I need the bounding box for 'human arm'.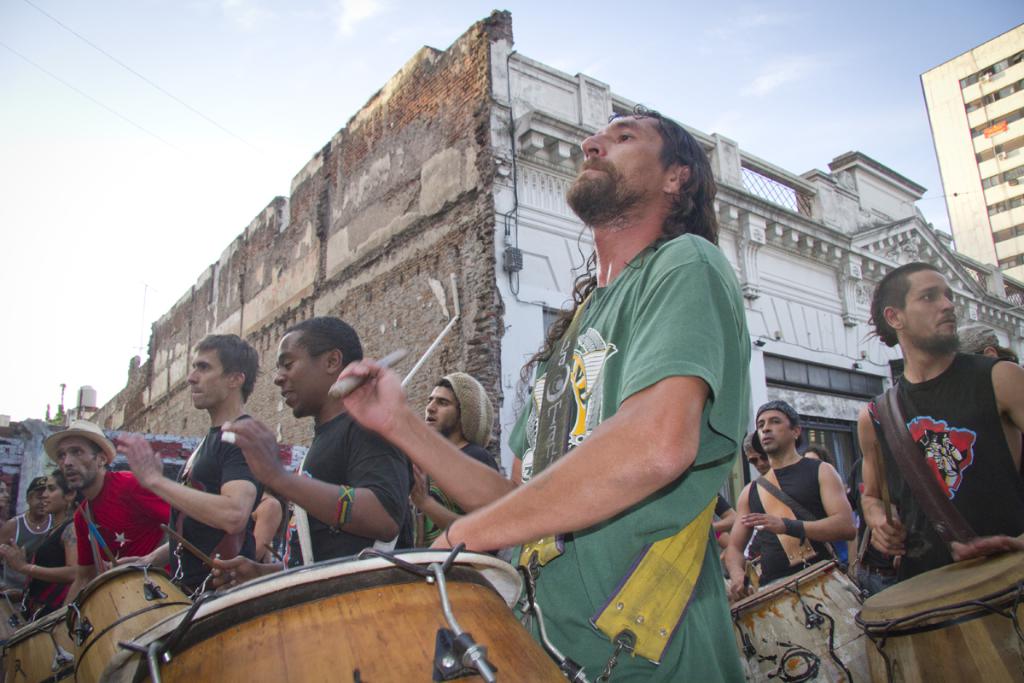
Here it is: (945,363,1023,569).
